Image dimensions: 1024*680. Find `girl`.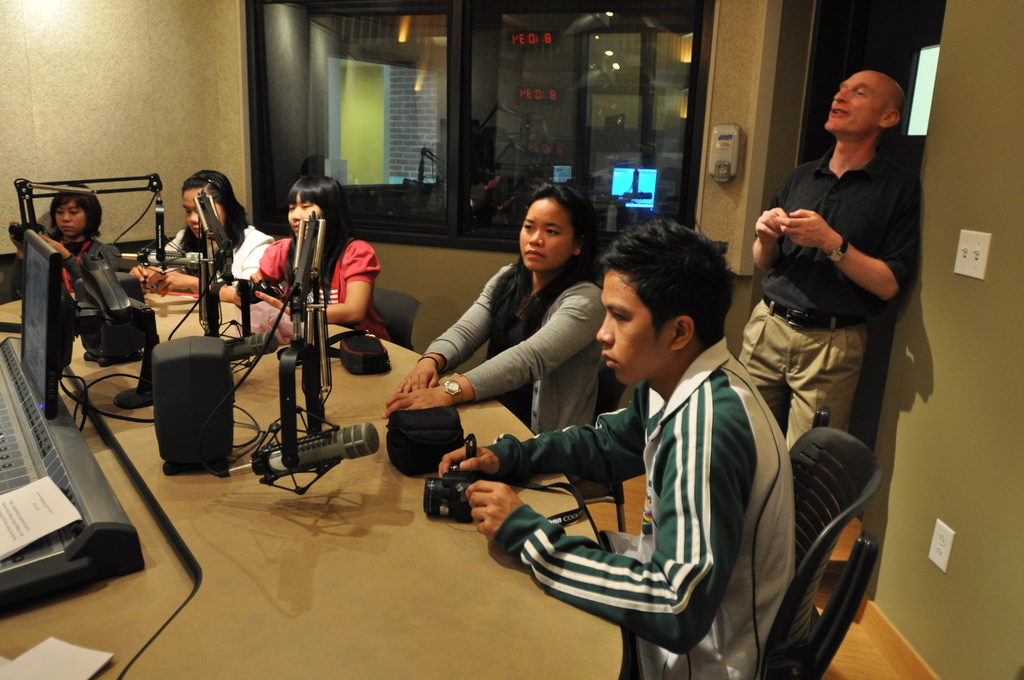
129:165:277:299.
